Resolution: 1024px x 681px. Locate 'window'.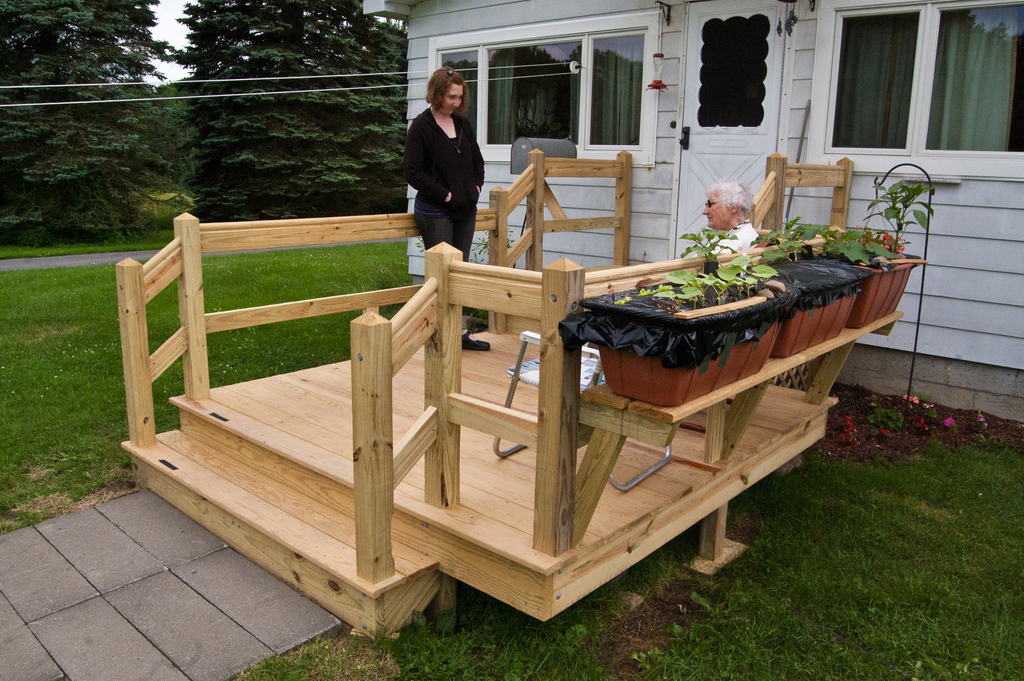
pyautogui.locateOnScreen(425, 6, 666, 161).
